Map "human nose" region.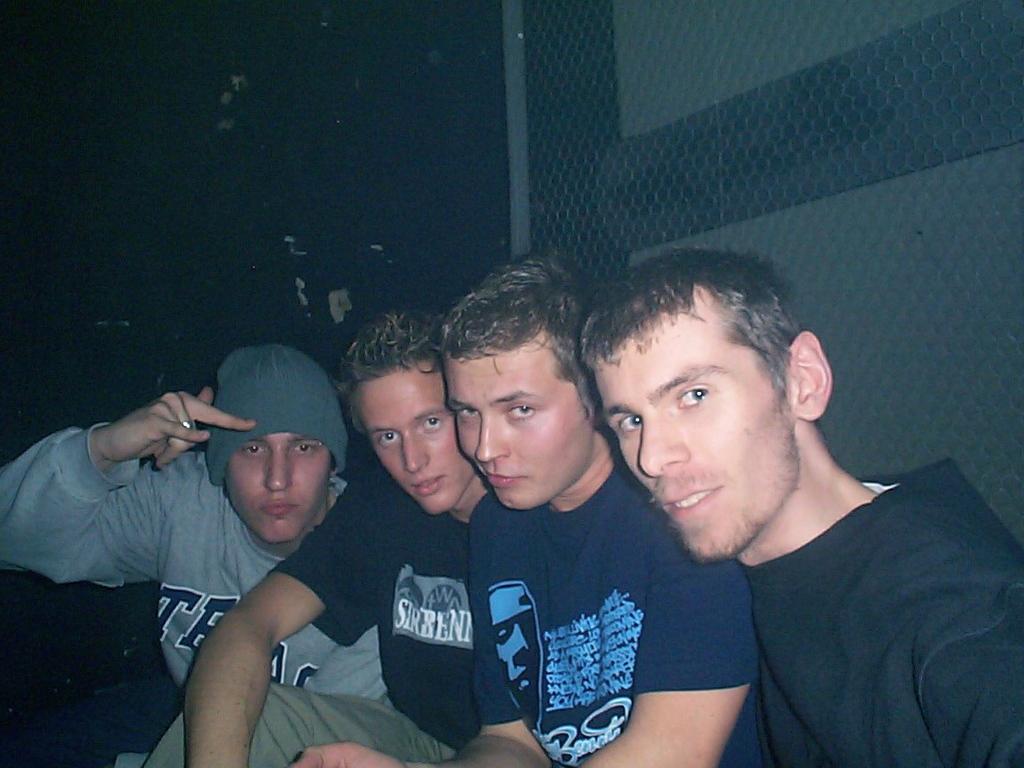
Mapped to Rect(402, 432, 430, 471).
